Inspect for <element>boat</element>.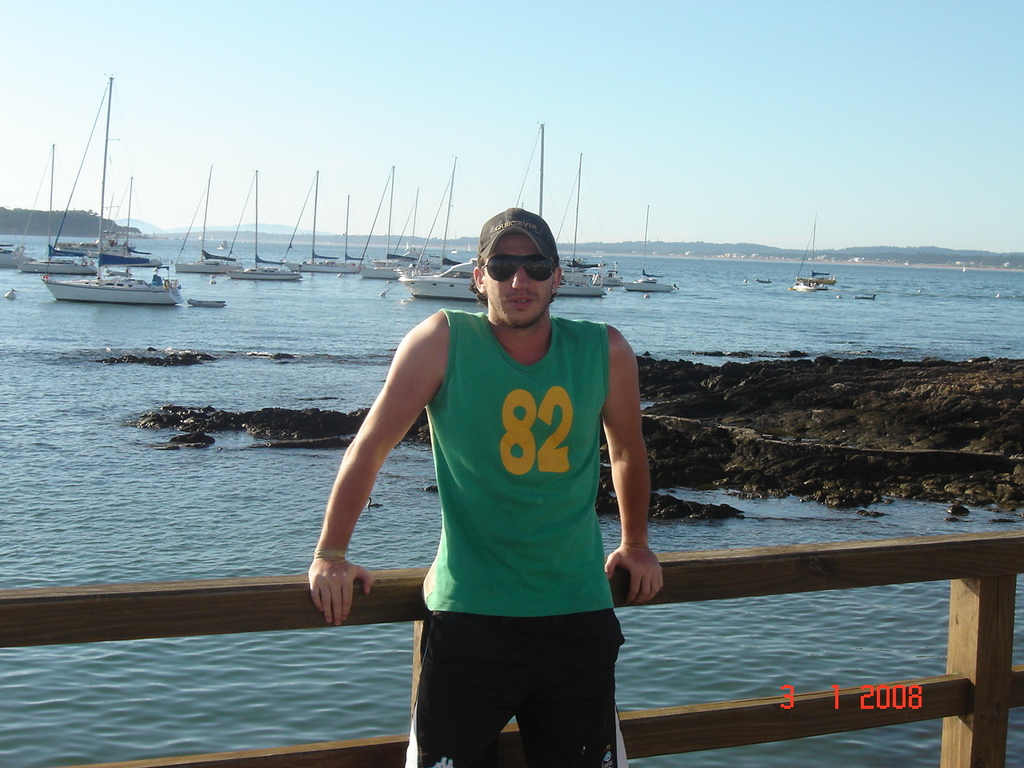
Inspection: x1=46 y1=170 x2=142 y2=262.
